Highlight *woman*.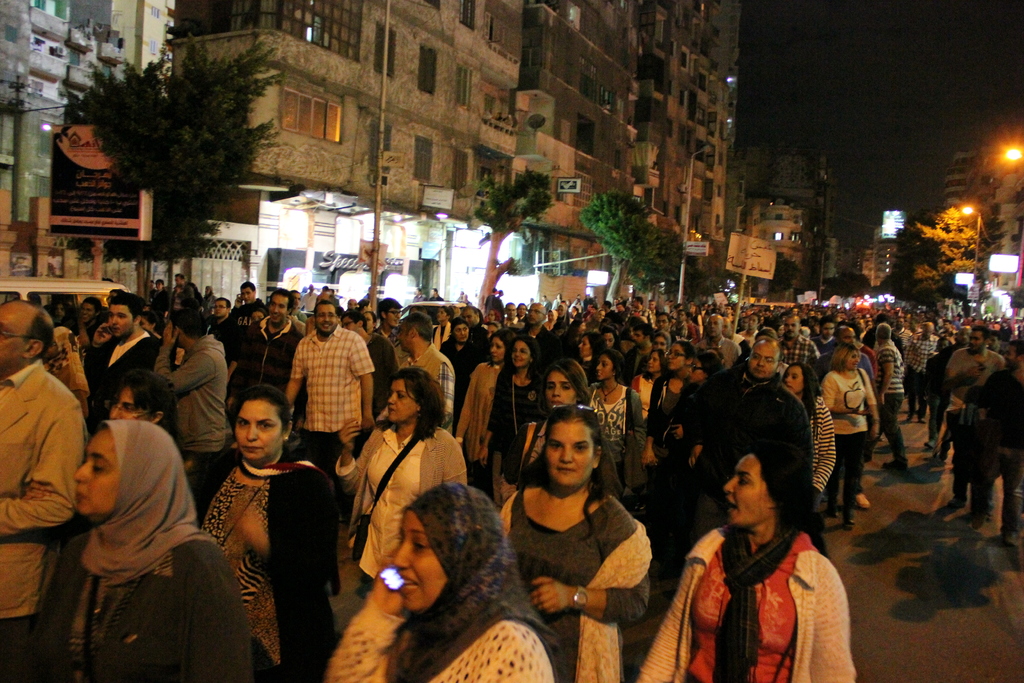
Highlighted region: rect(12, 414, 257, 682).
